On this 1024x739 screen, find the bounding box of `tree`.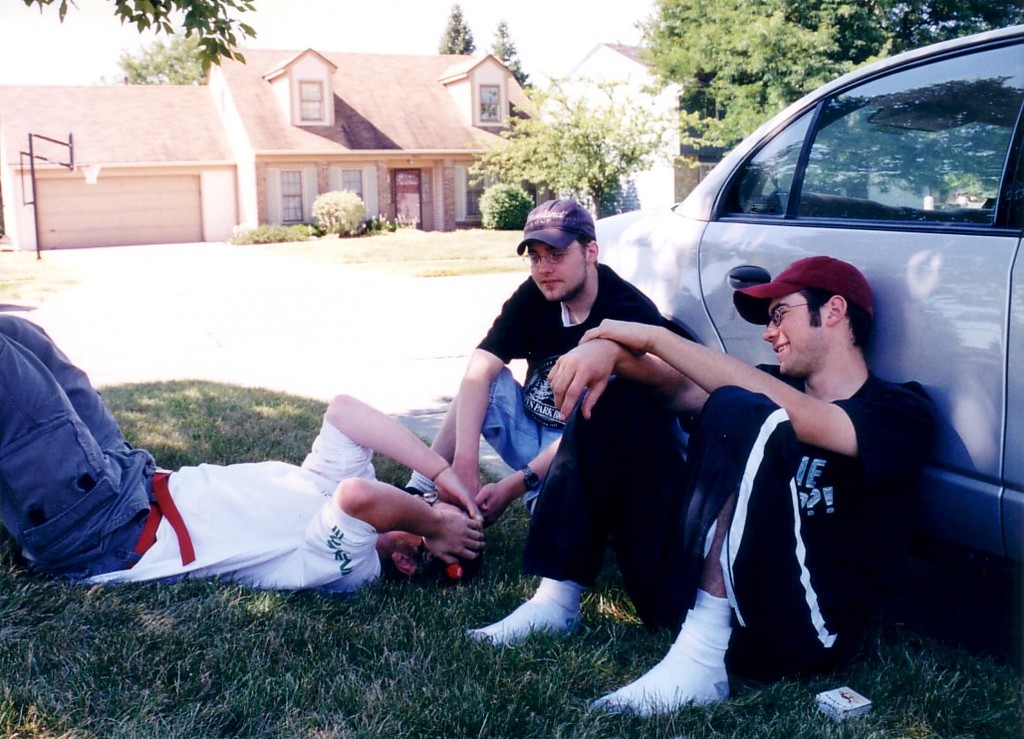
Bounding box: pyautogui.locateOnScreen(461, 57, 677, 216).
